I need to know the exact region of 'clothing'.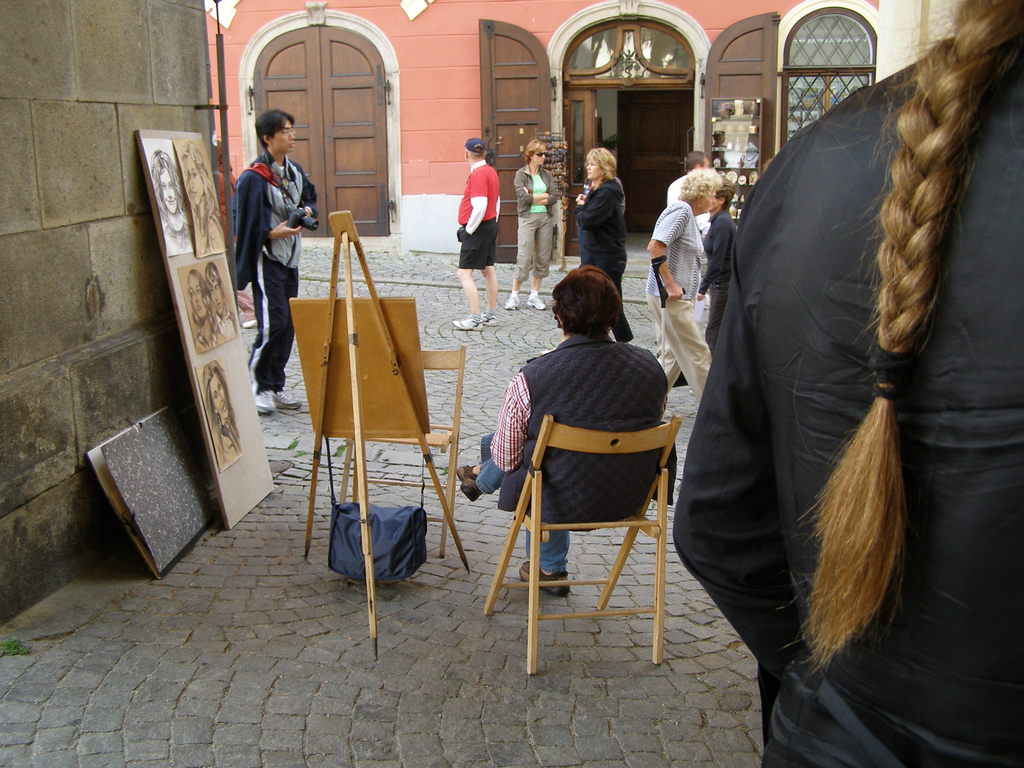
Region: select_region(250, 250, 303, 390).
